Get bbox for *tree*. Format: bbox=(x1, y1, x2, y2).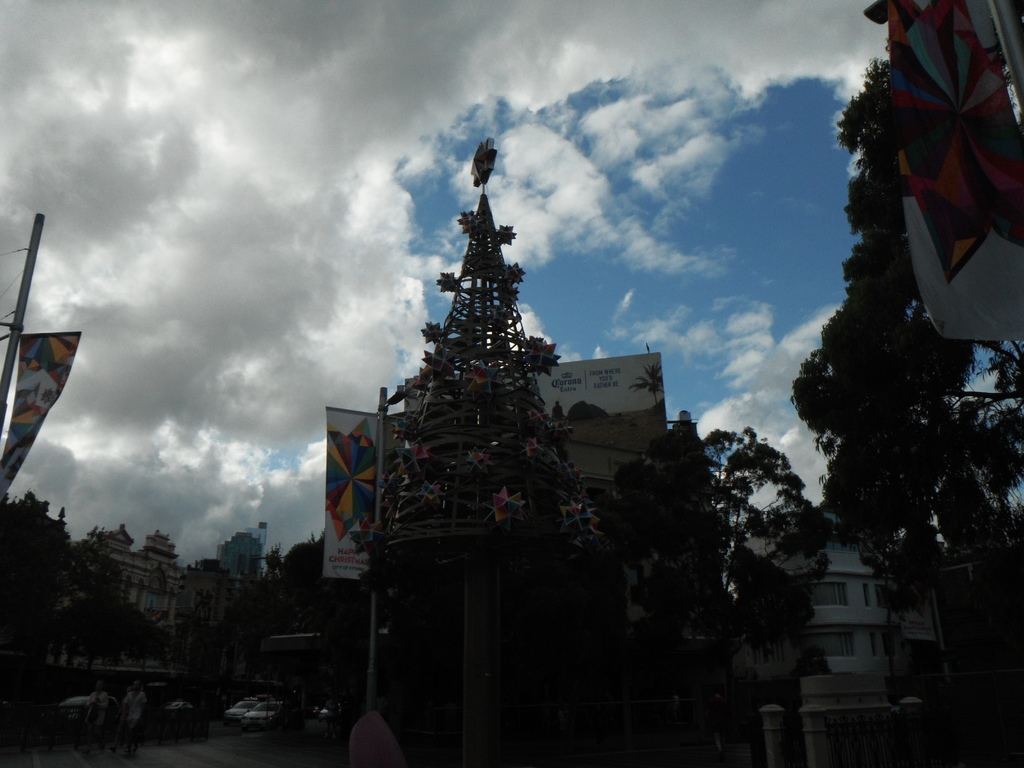
bbox=(625, 357, 661, 406).
